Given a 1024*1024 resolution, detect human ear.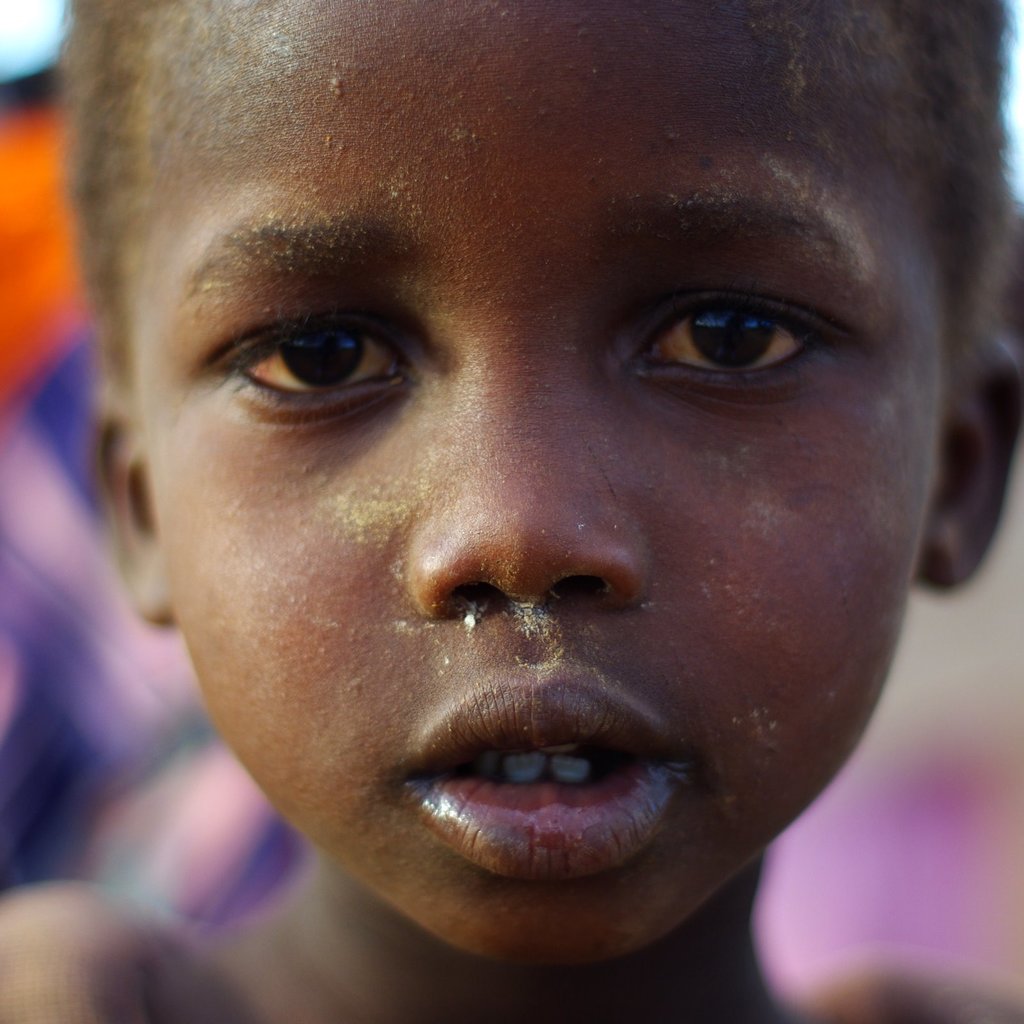
920/210/1020/586.
